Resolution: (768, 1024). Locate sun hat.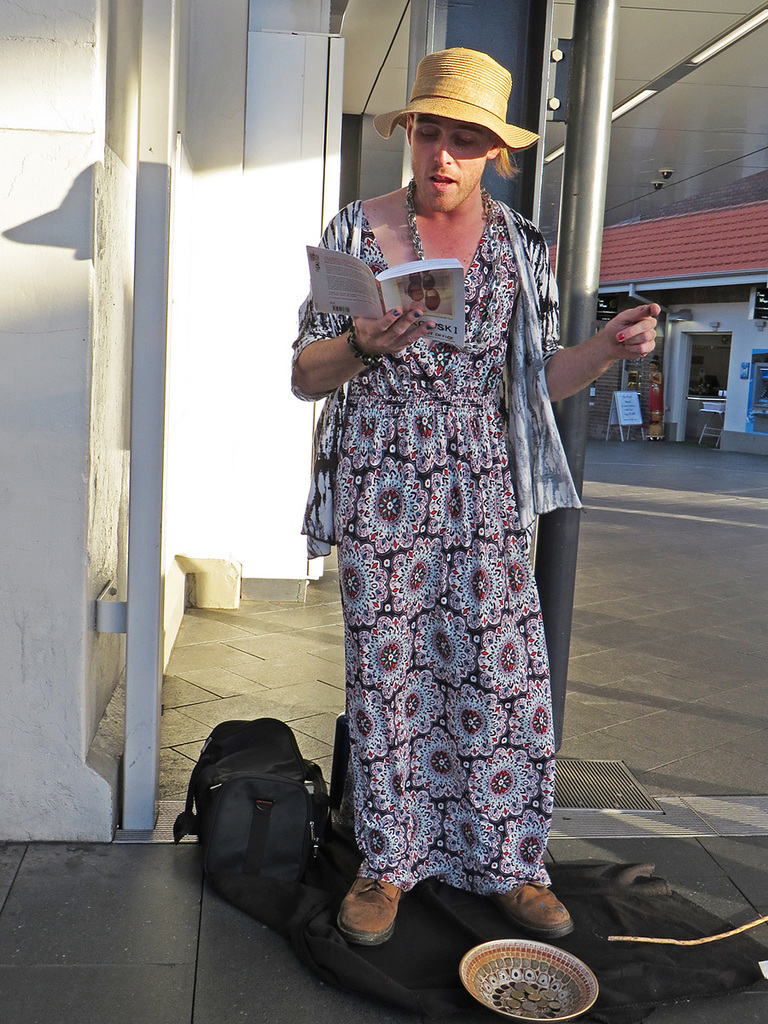
{"x1": 369, "y1": 46, "x2": 538, "y2": 148}.
